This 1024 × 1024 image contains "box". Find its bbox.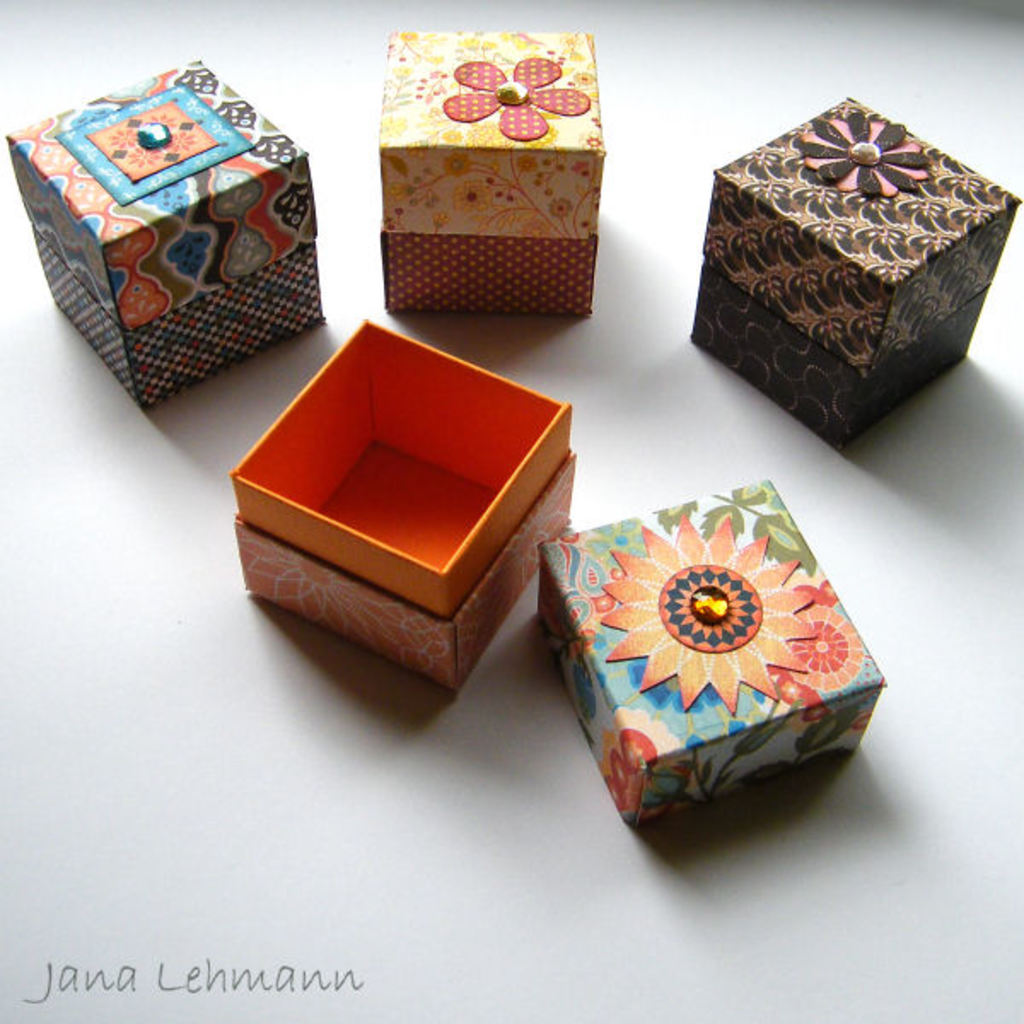
[left=686, top=96, right=1022, bottom=461].
